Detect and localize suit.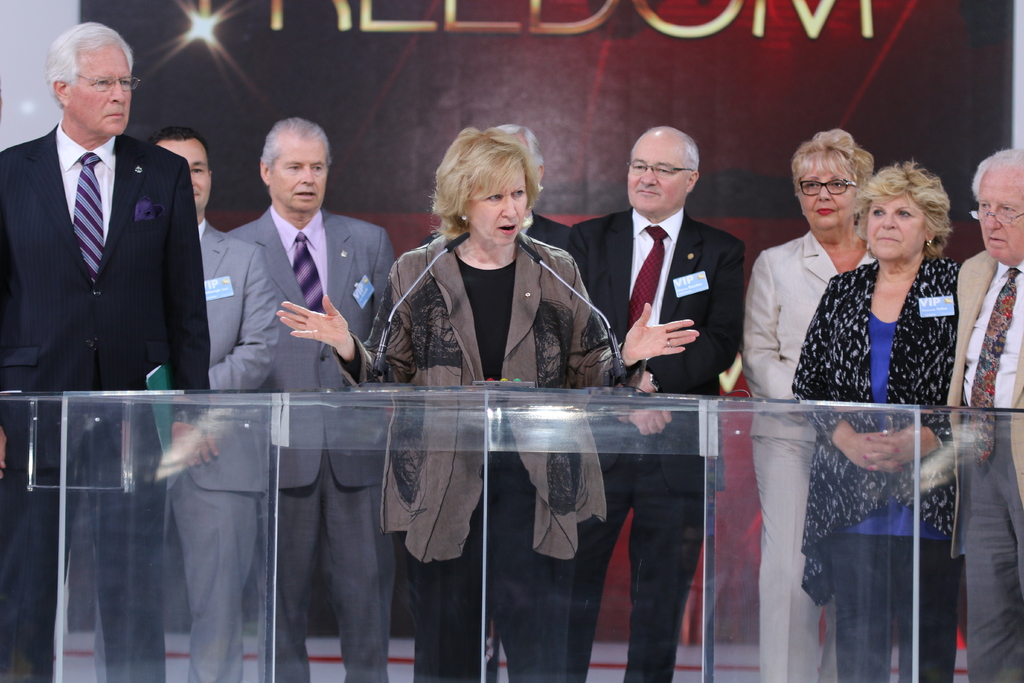
Localized at {"x1": 219, "y1": 205, "x2": 401, "y2": 682}.
